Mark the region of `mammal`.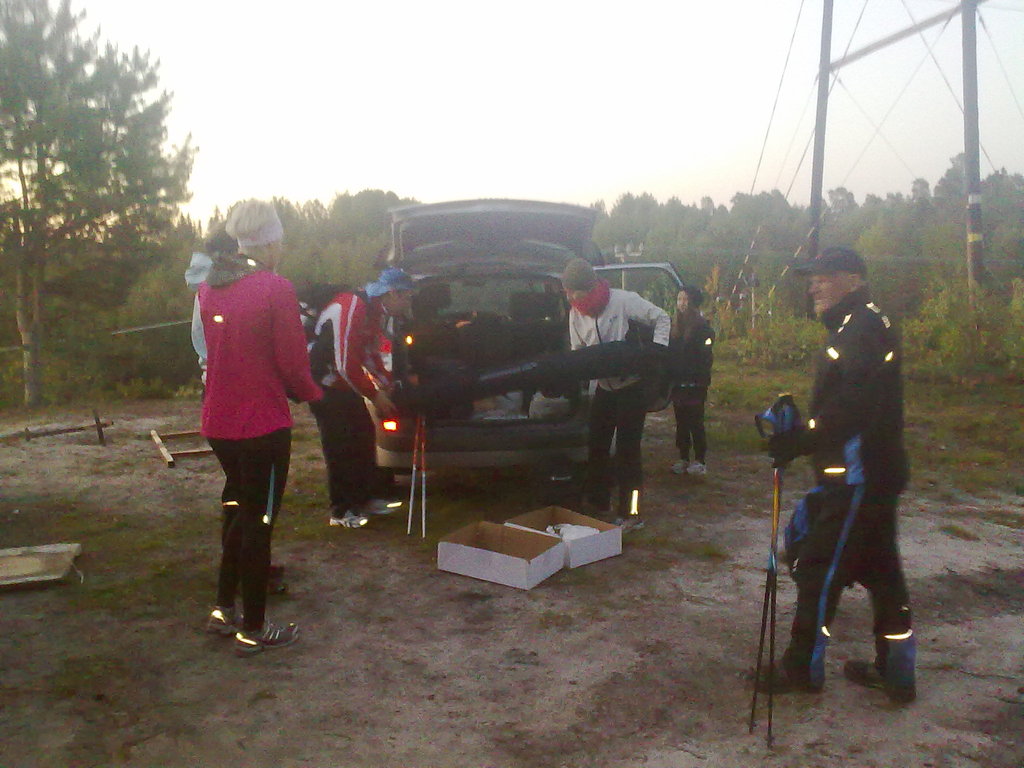
Region: 541,262,668,532.
